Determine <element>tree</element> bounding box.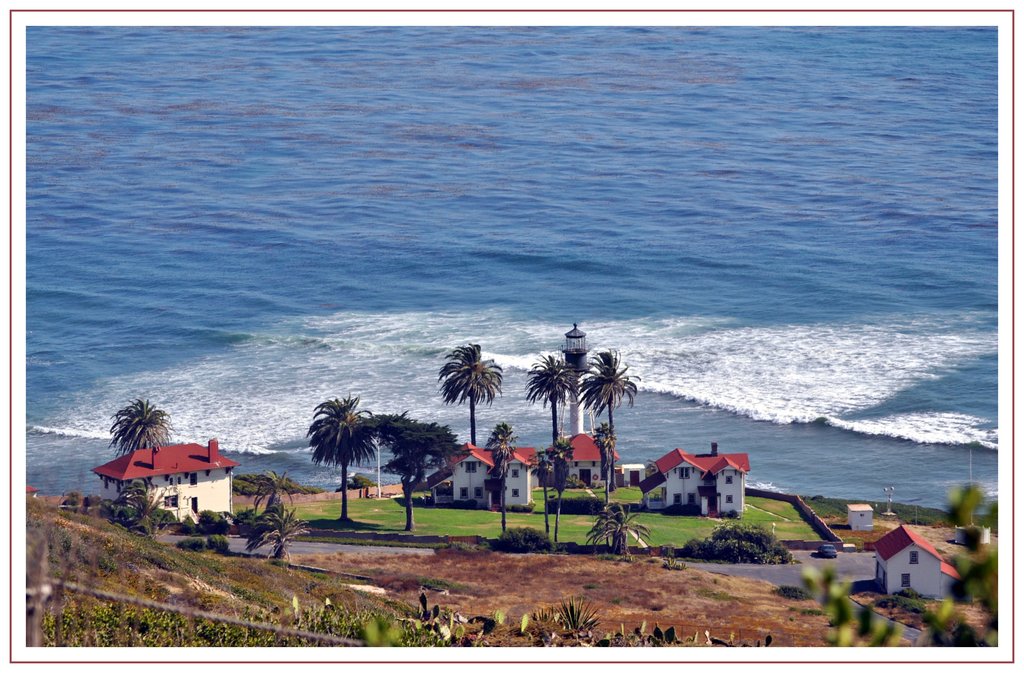
Determined: x1=488, y1=421, x2=509, y2=540.
